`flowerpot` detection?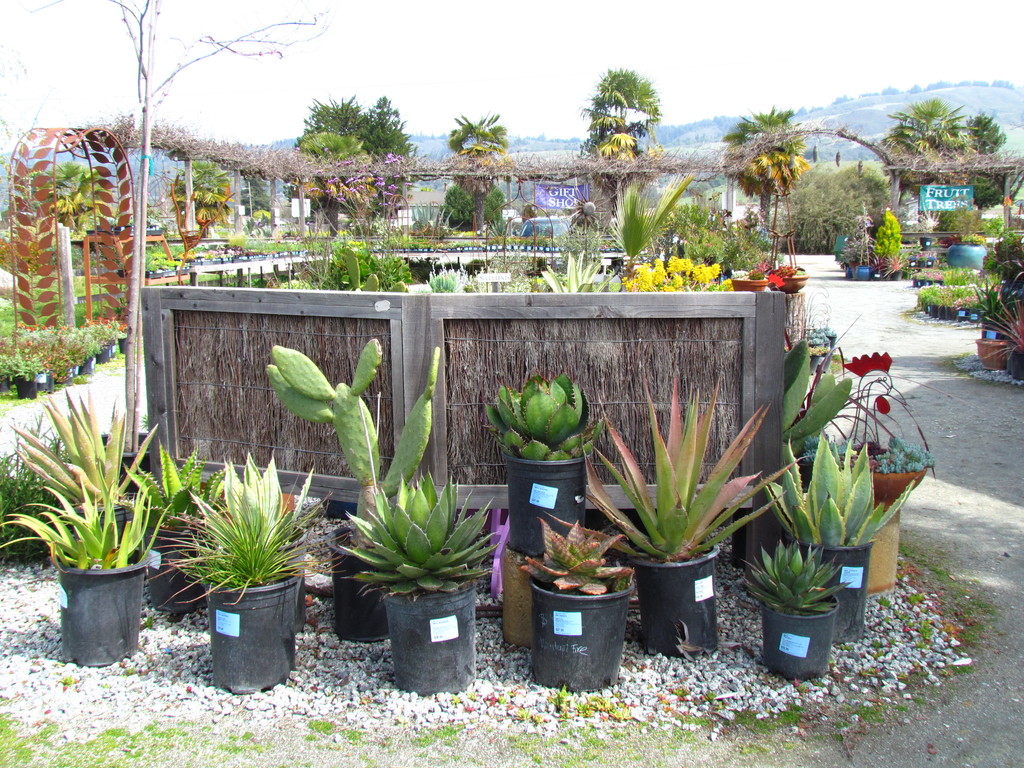
<bbox>6, 372, 38, 405</bbox>
